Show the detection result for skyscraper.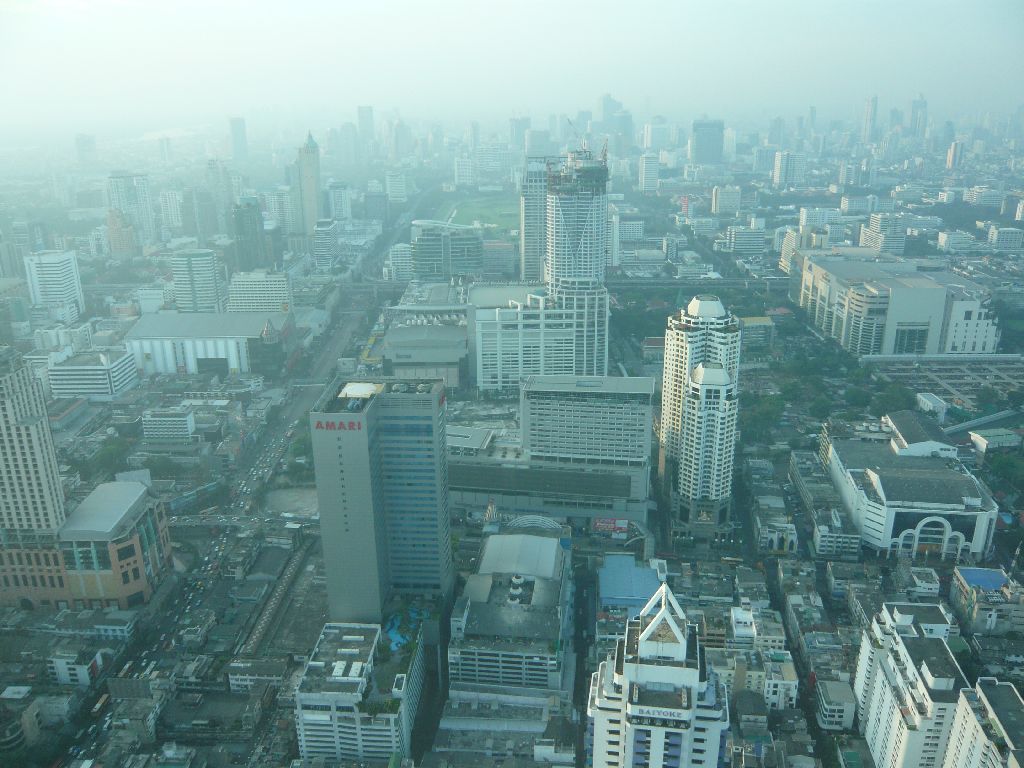
BBox(658, 295, 744, 537).
